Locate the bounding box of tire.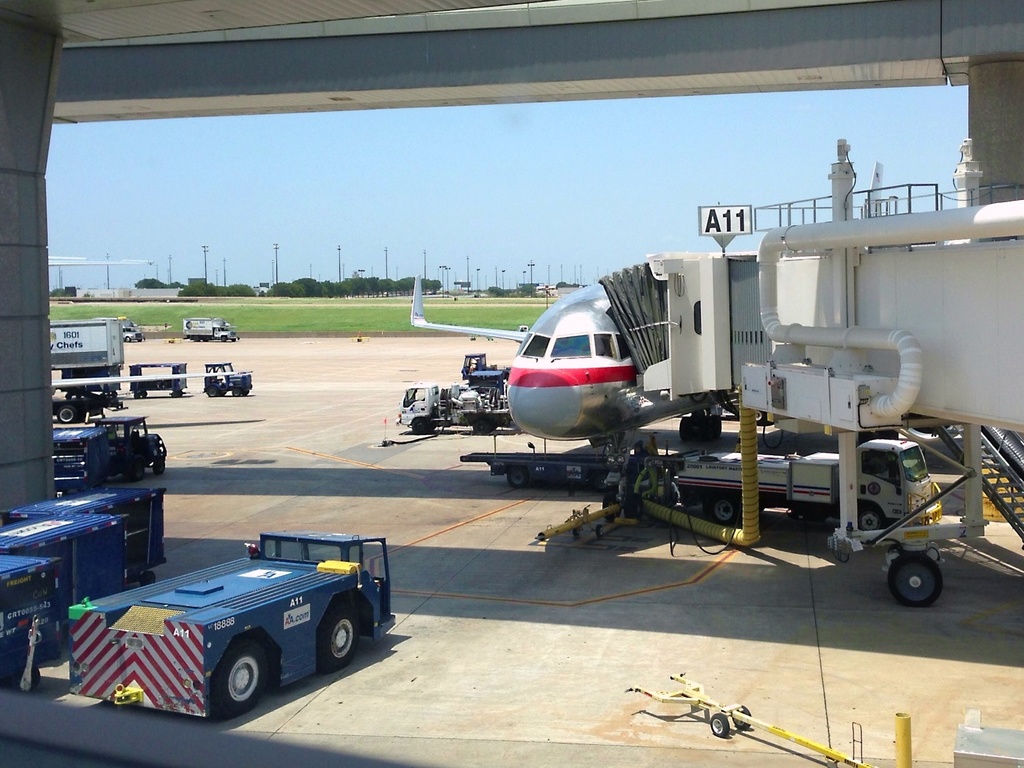
Bounding box: <box>703,485,745,527</box>.
